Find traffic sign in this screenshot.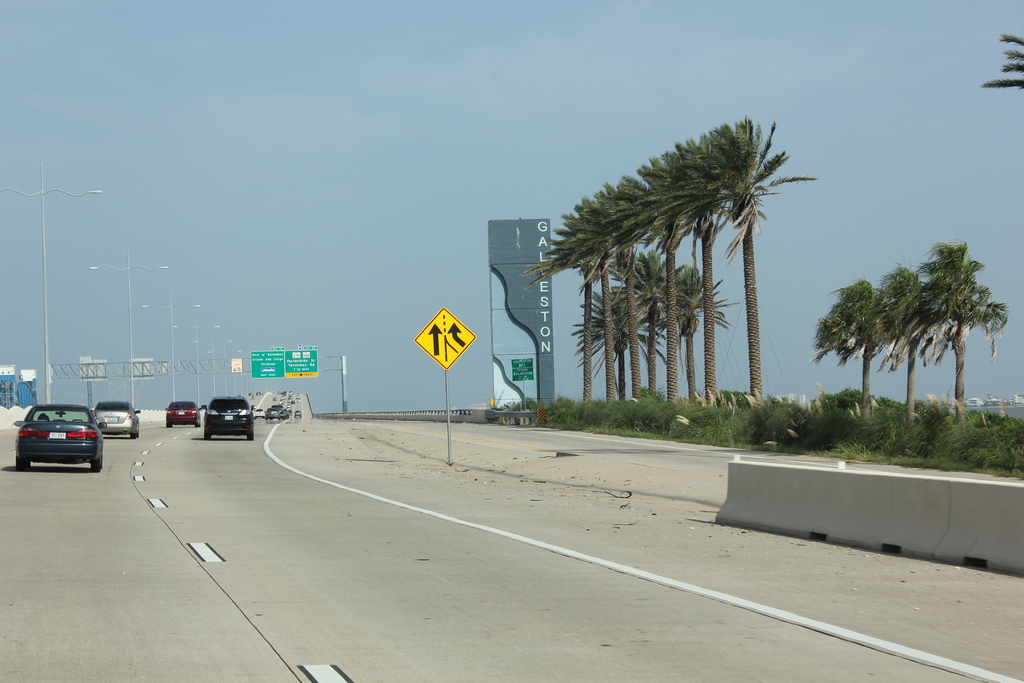
The bounding box for traffic sign is region(232, 359, 243, 374).
